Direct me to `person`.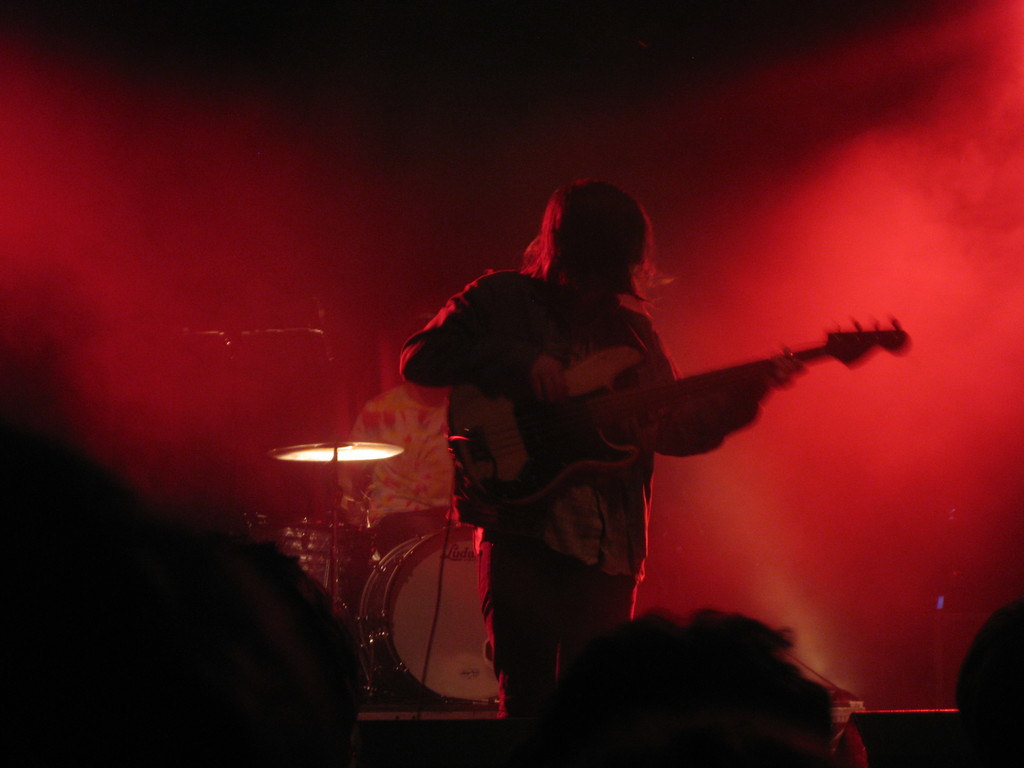
Direction: x1=952 y1=595 x2=1023 y2=767.
